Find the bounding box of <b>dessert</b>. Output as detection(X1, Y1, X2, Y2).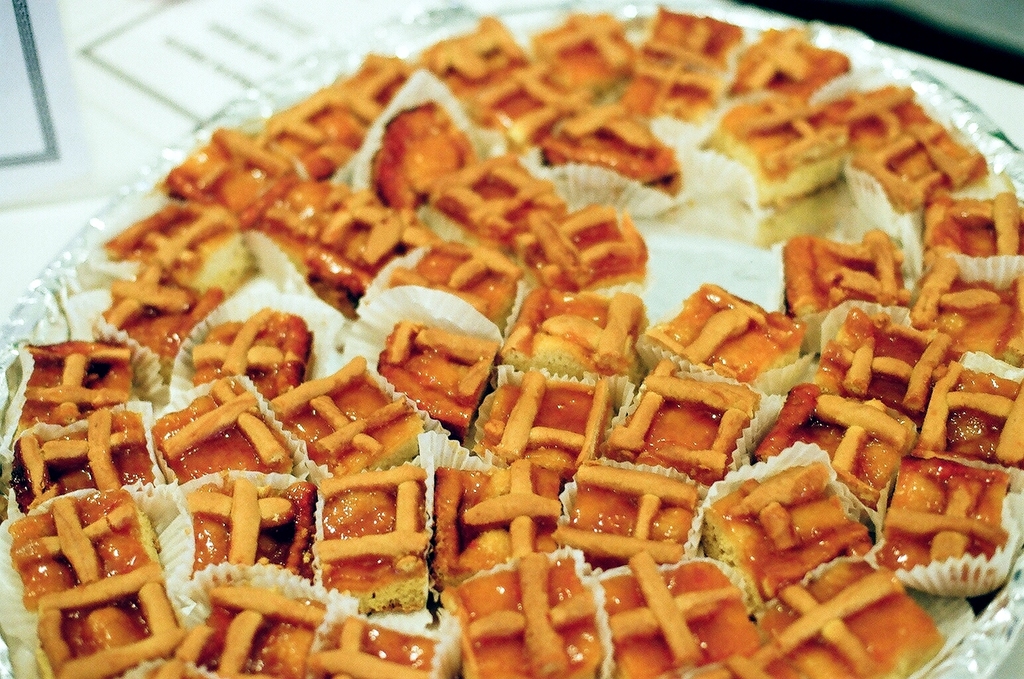
detection(0, 40, 1023, 678).
